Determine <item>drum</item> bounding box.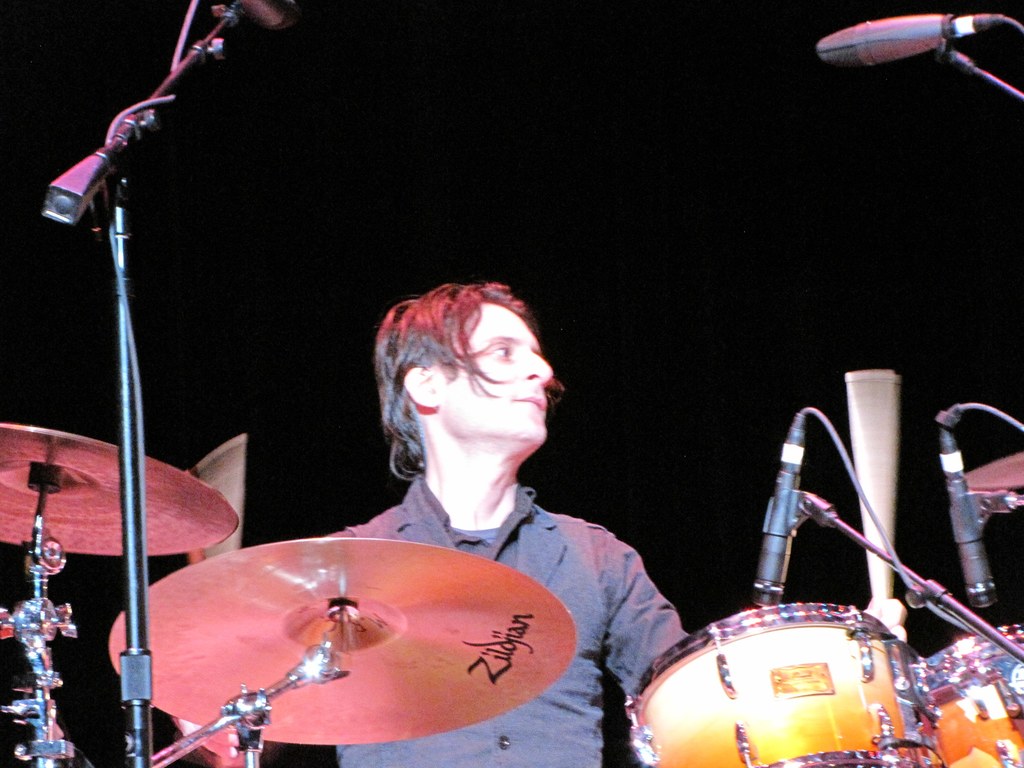
Determined: {"x1": 628, "y1": 600, "x2": 941, "y2": 765}.
